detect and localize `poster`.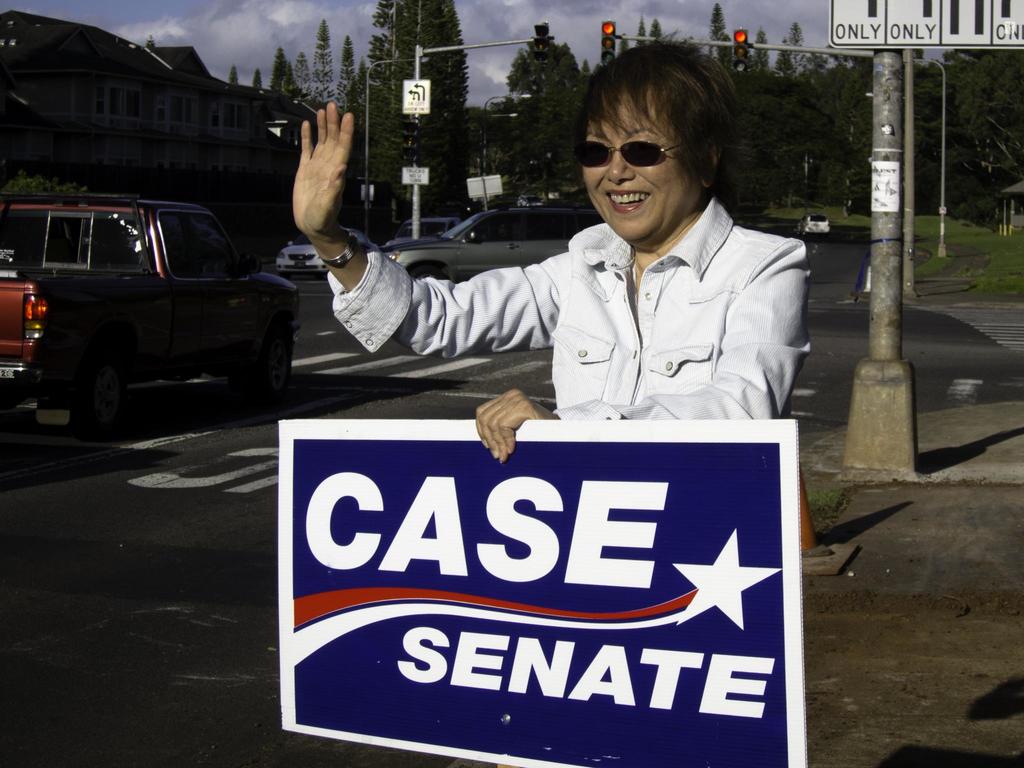
Localized at 280/419/810/765.
